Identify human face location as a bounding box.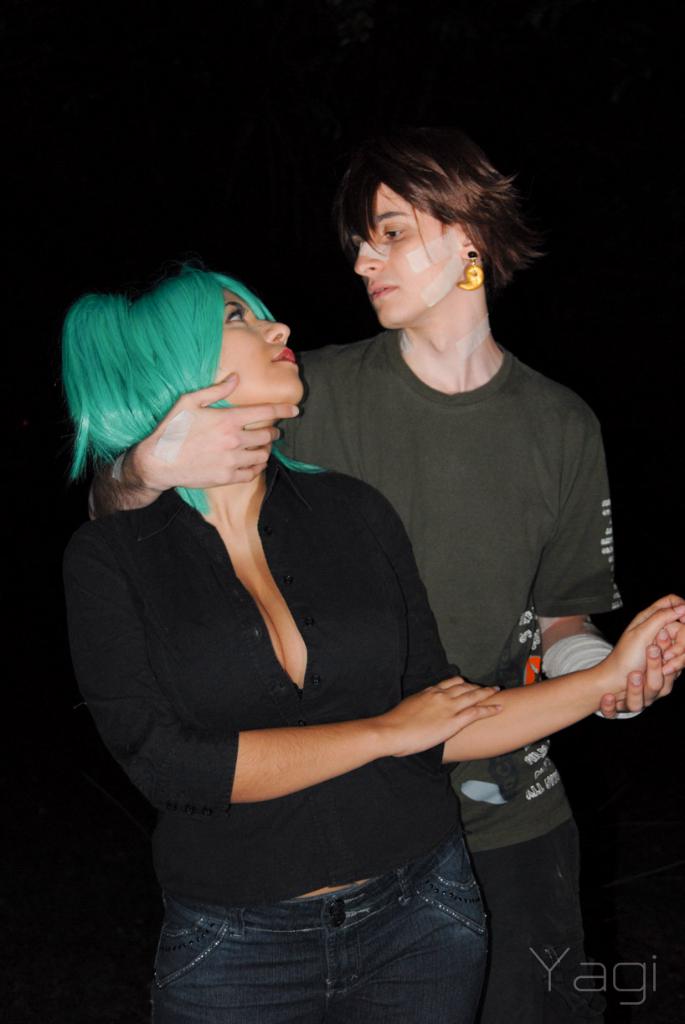
[x1=354, y1=182, x2=479, y2=332].
